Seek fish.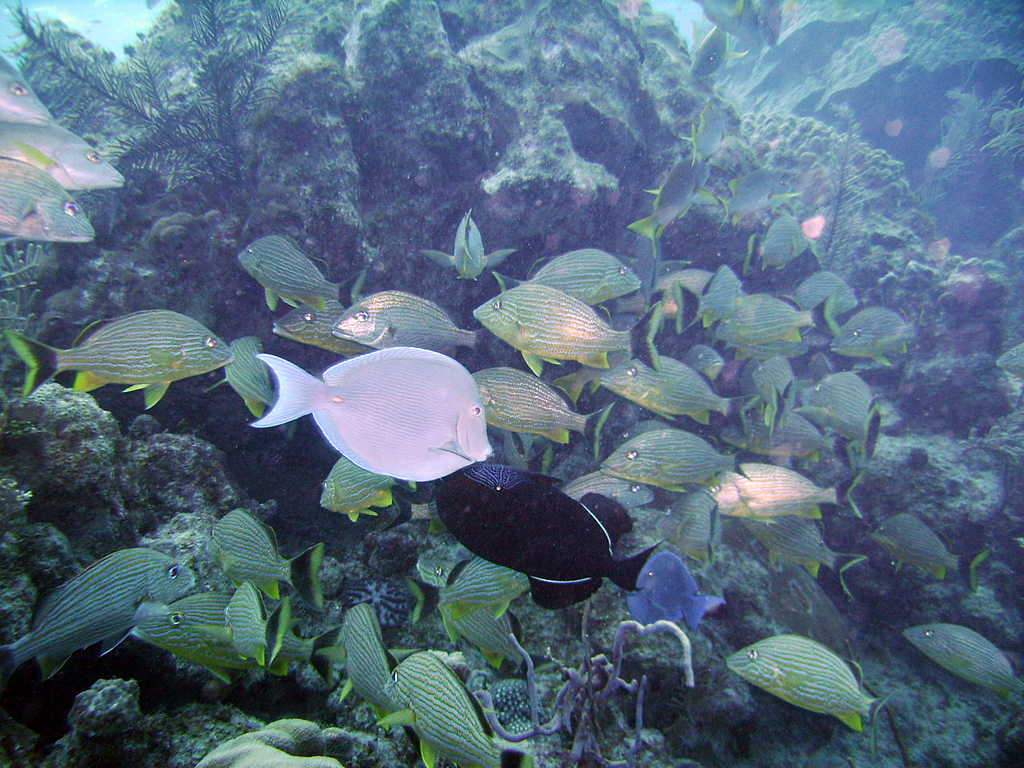
[x1=683, y1=19, x2=734, y2=84].
